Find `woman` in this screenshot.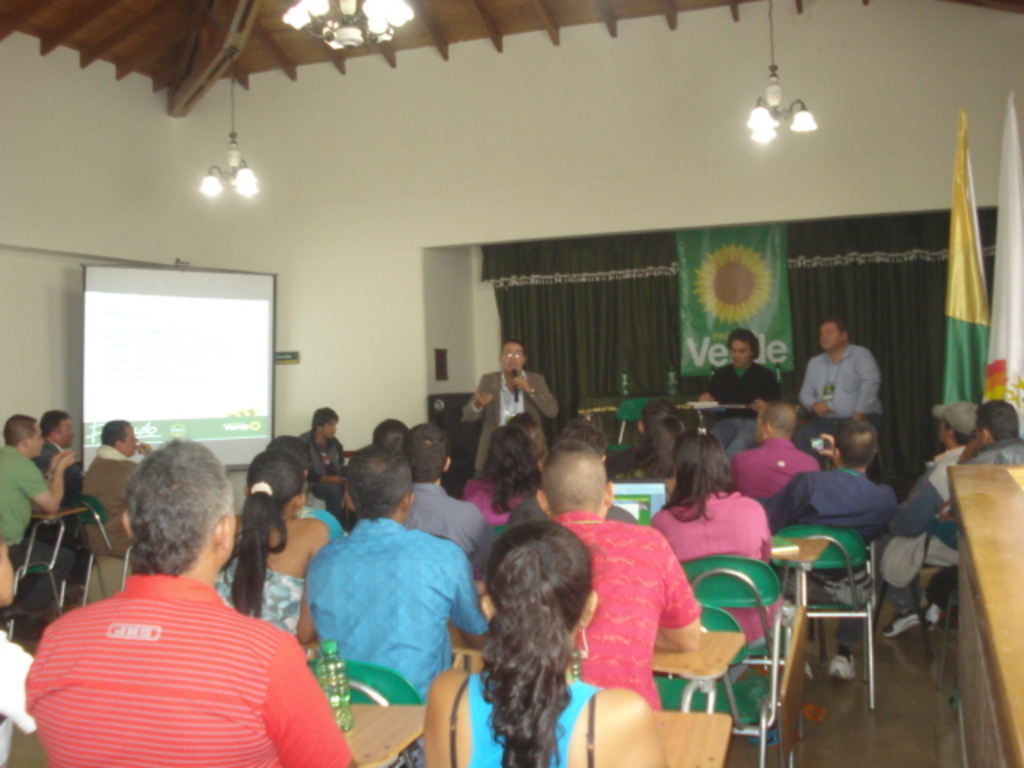
The bounding box for `woman` is box=[635, 435, 784, 632].
